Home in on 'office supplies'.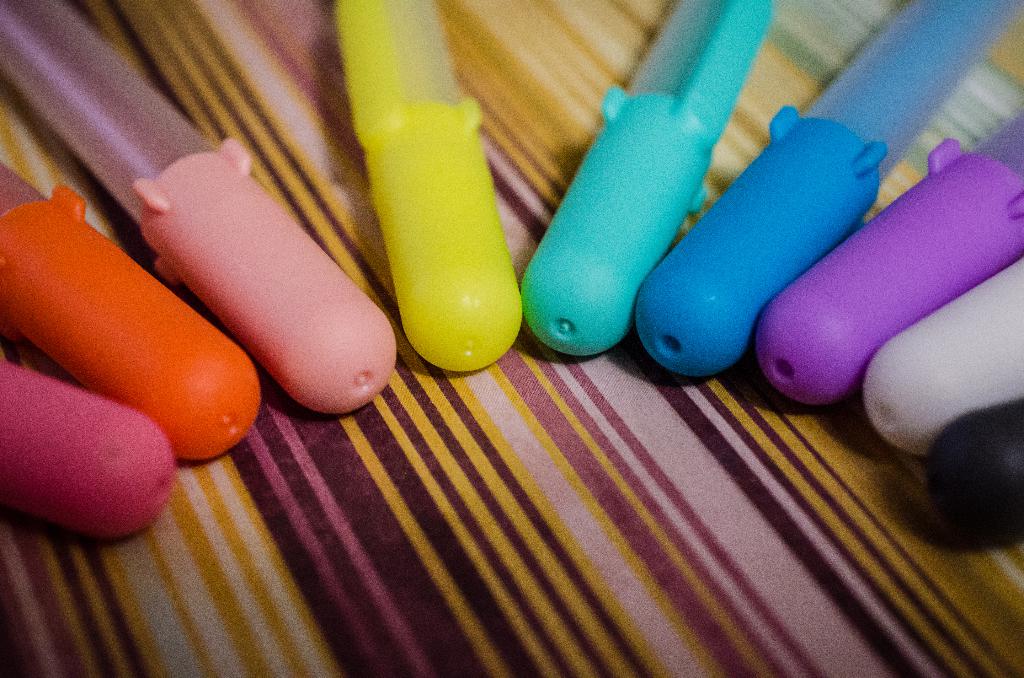
Homed in at [x1=0, y1=360, x2=179, y2=535].
